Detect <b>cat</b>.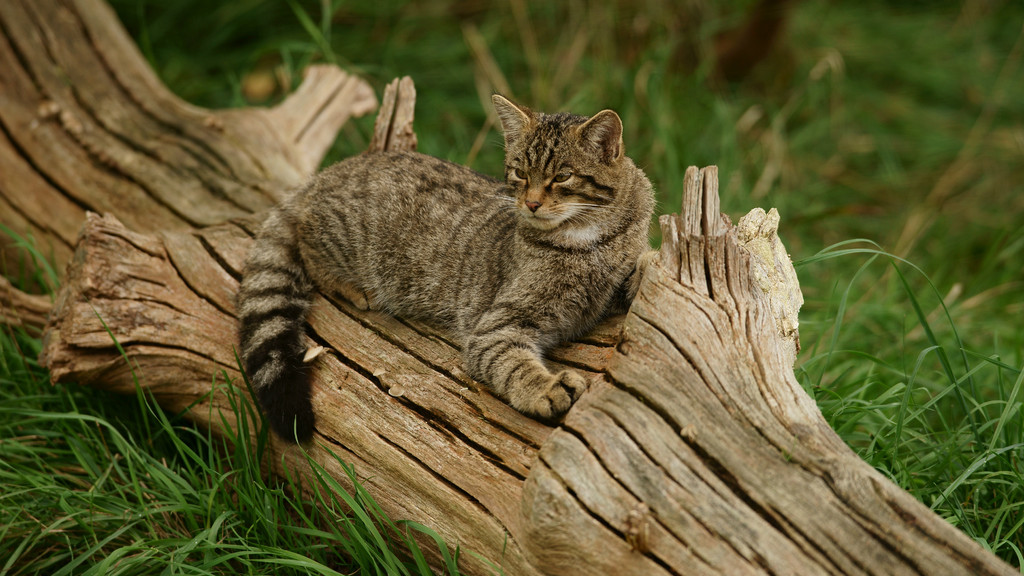
Detected at {"left": 216, "top": 87, "right": 669, "bottom": 444}.
